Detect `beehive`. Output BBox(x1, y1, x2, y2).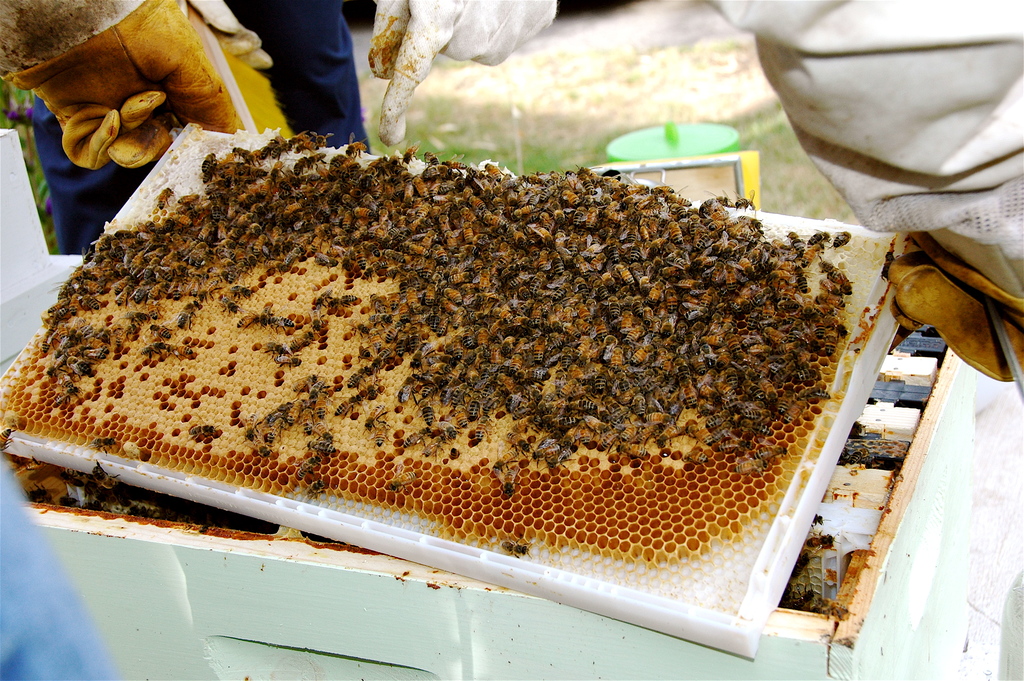
BBox(0, 119, 904, 662).
